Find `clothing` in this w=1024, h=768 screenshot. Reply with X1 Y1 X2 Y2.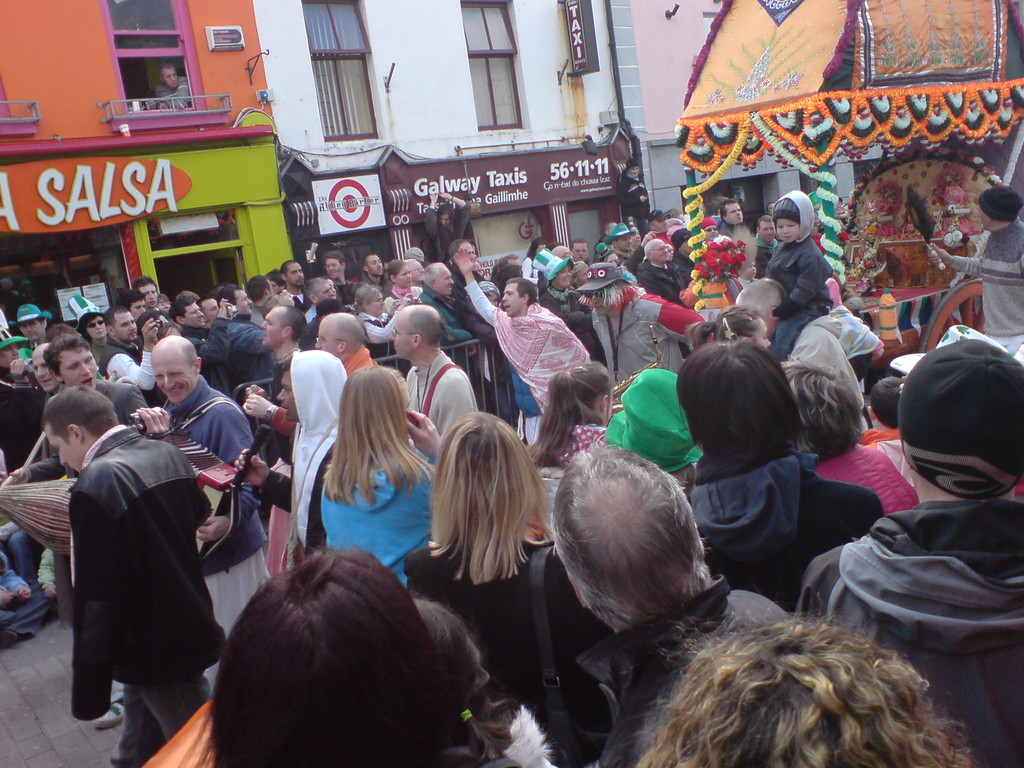
635 257 678 311.
